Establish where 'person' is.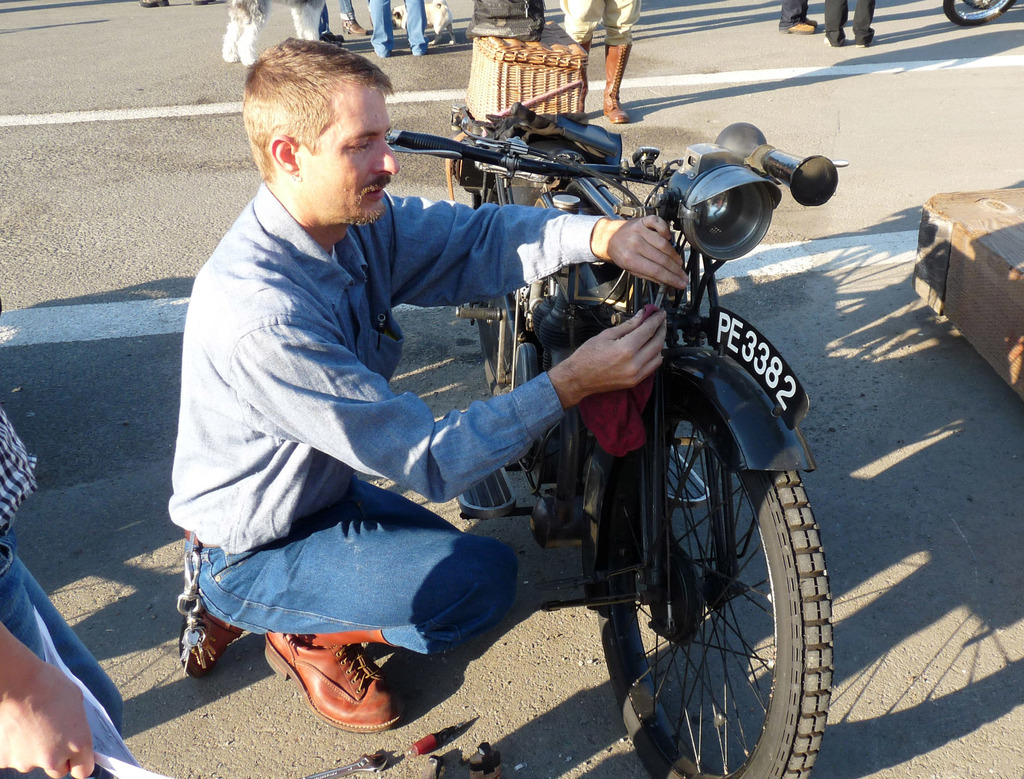
Established at left=166, top=38, right=692, bottom=733.
